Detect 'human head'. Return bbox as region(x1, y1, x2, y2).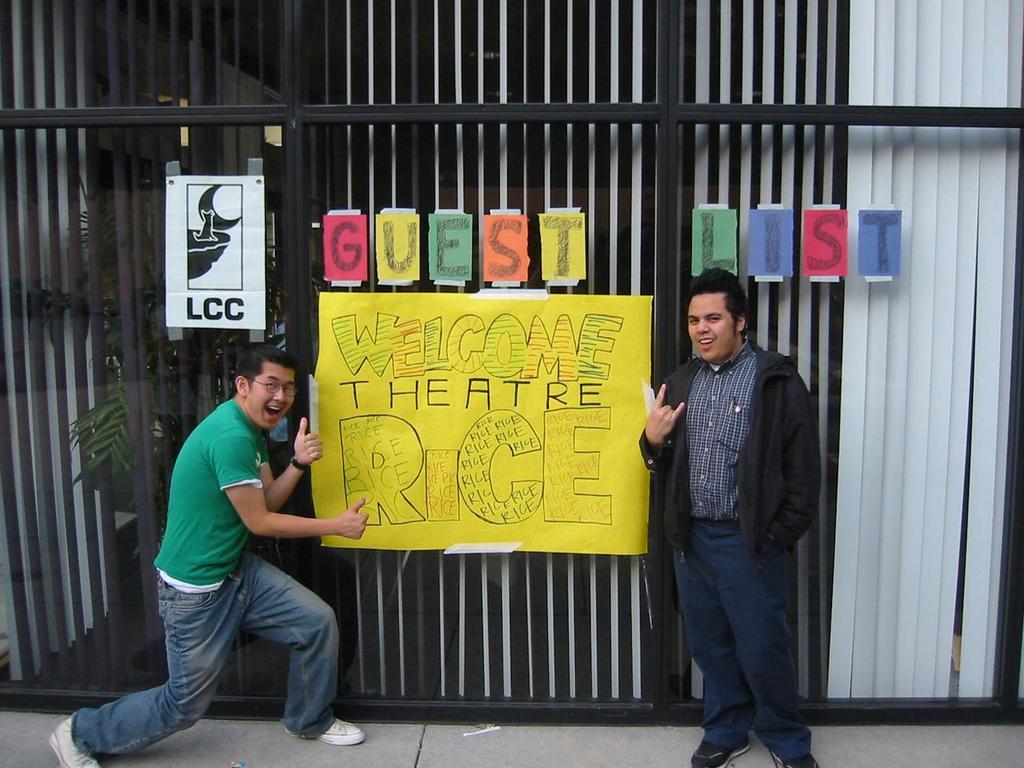
region(687, 269, 746, 362).
